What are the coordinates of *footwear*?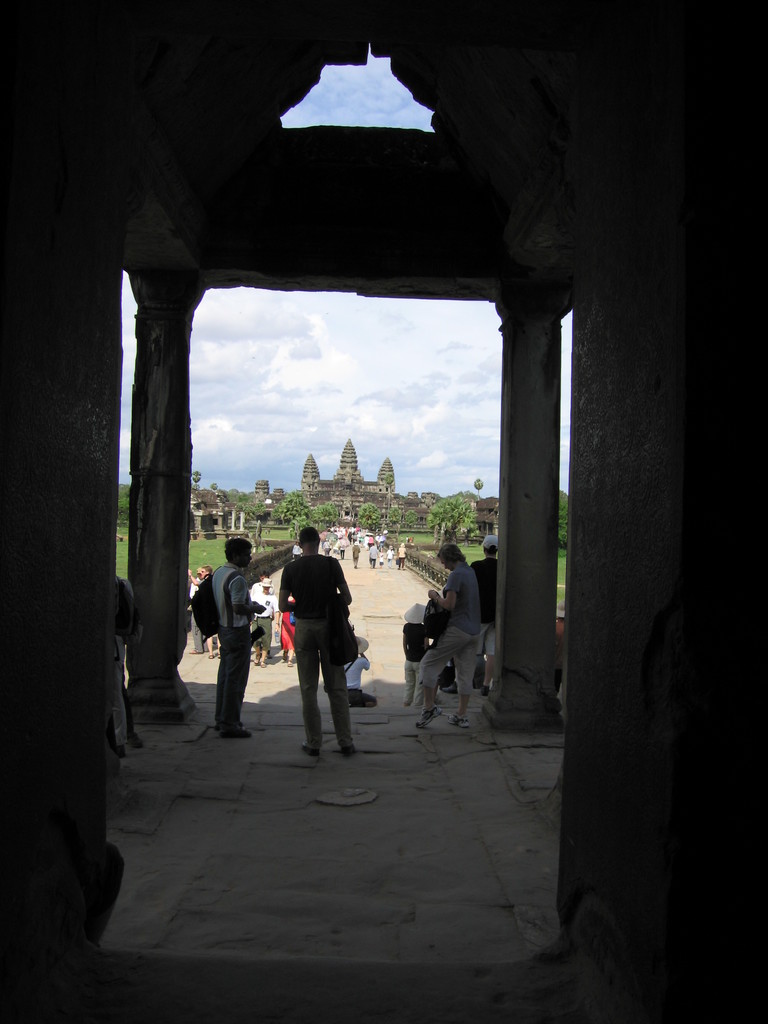
x1=259 y1=660 x2=266 y2=668.
